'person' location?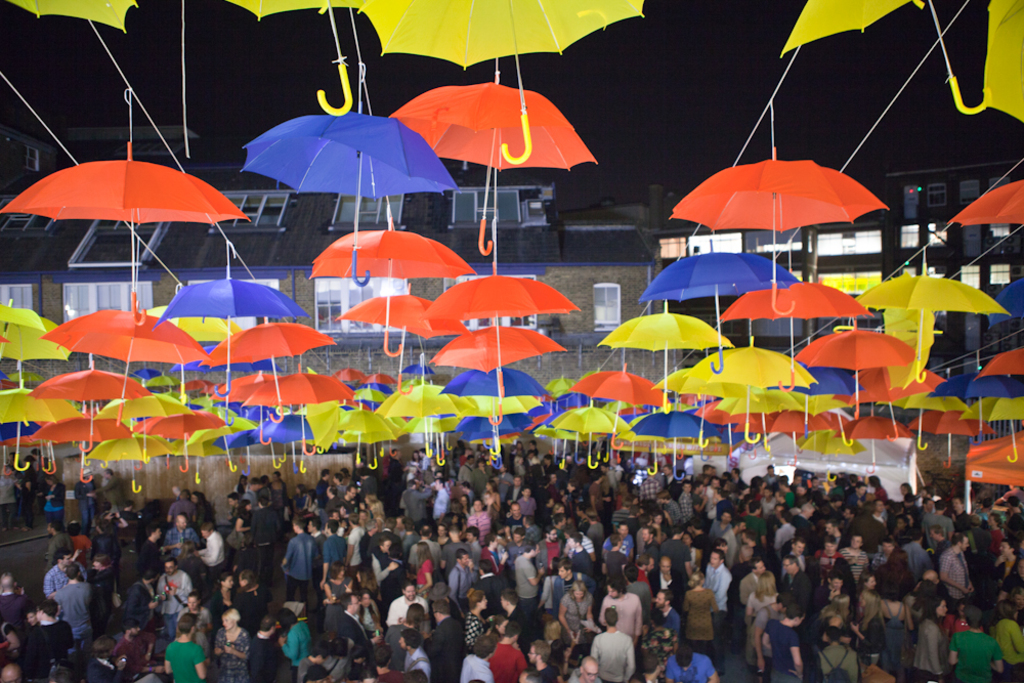
92:634:129:682
